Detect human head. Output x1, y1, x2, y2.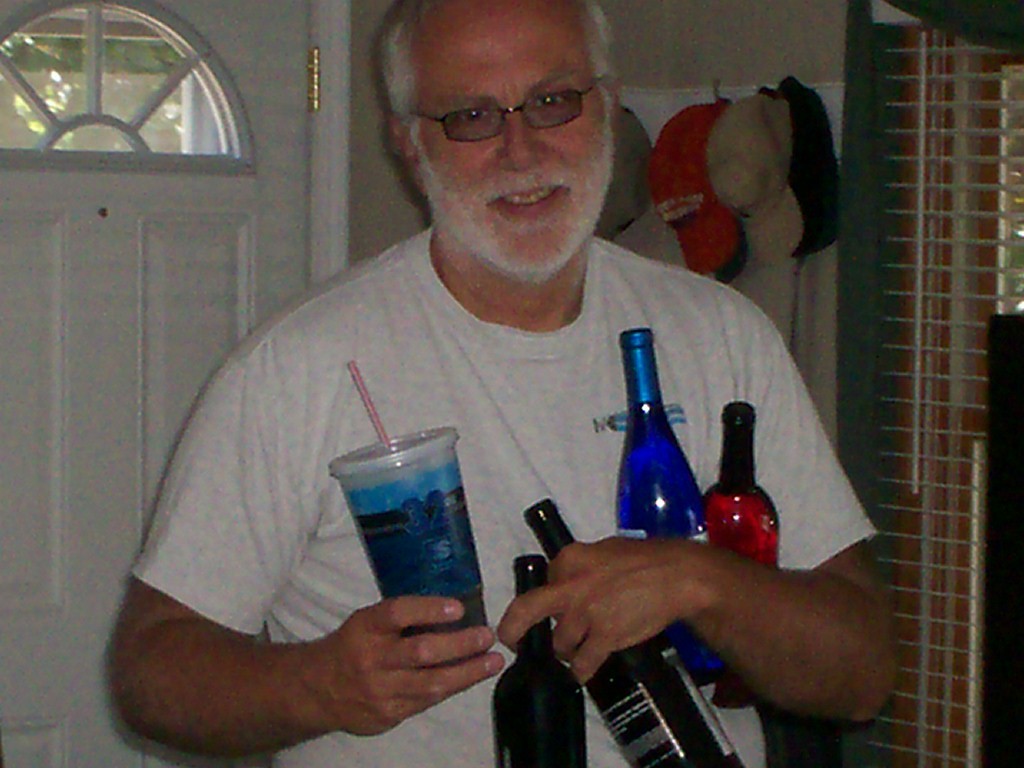
387, 0, 623, 282.
